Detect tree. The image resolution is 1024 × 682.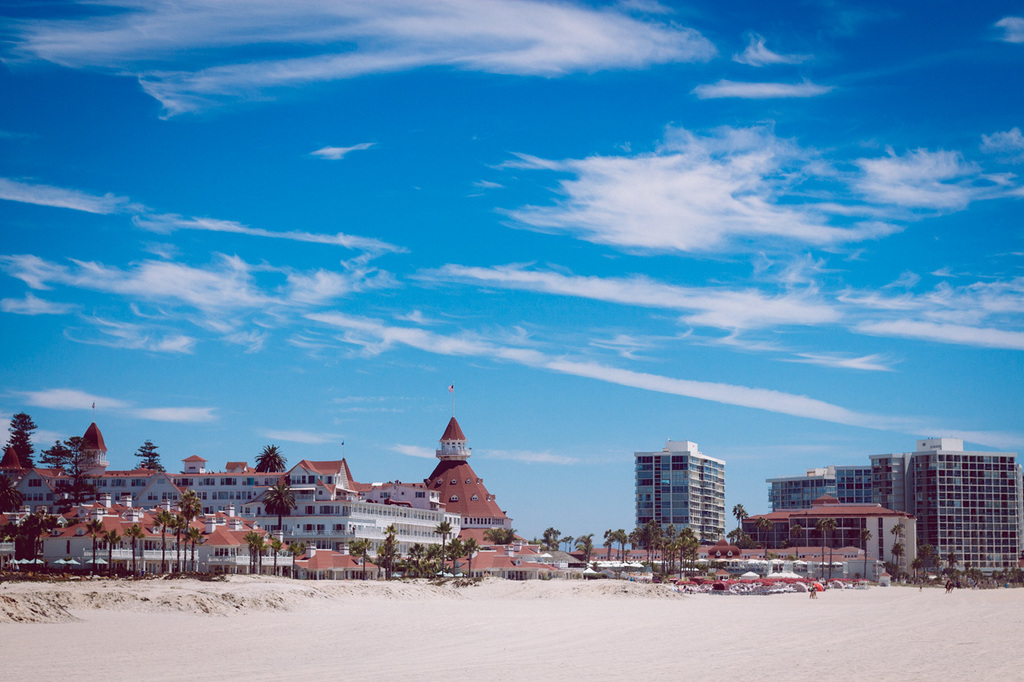
818,510,831,583.
